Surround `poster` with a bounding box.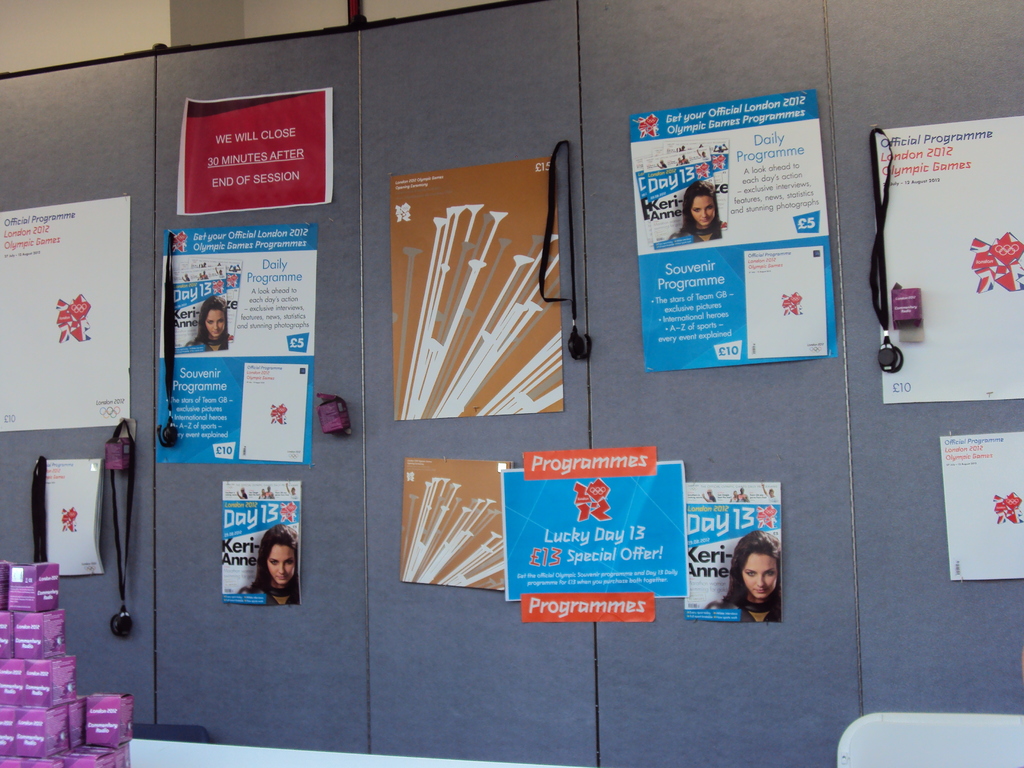
<region>37, 457, 102, 575</region>.
